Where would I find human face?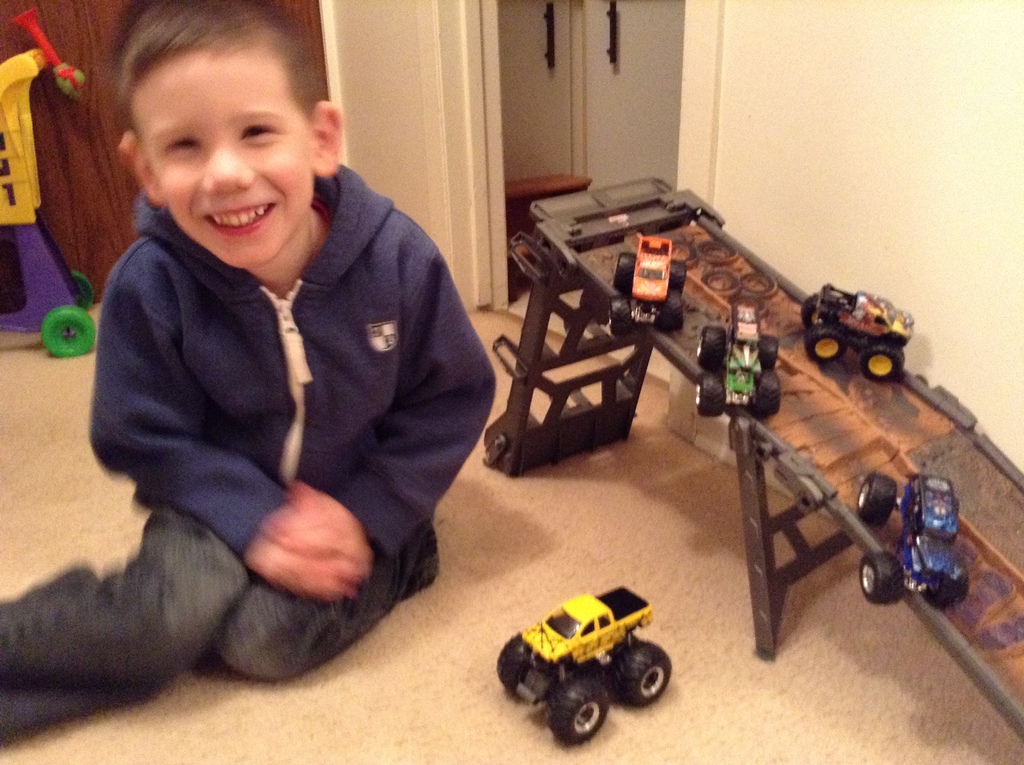
At detection(129, 38, 311, 269).
